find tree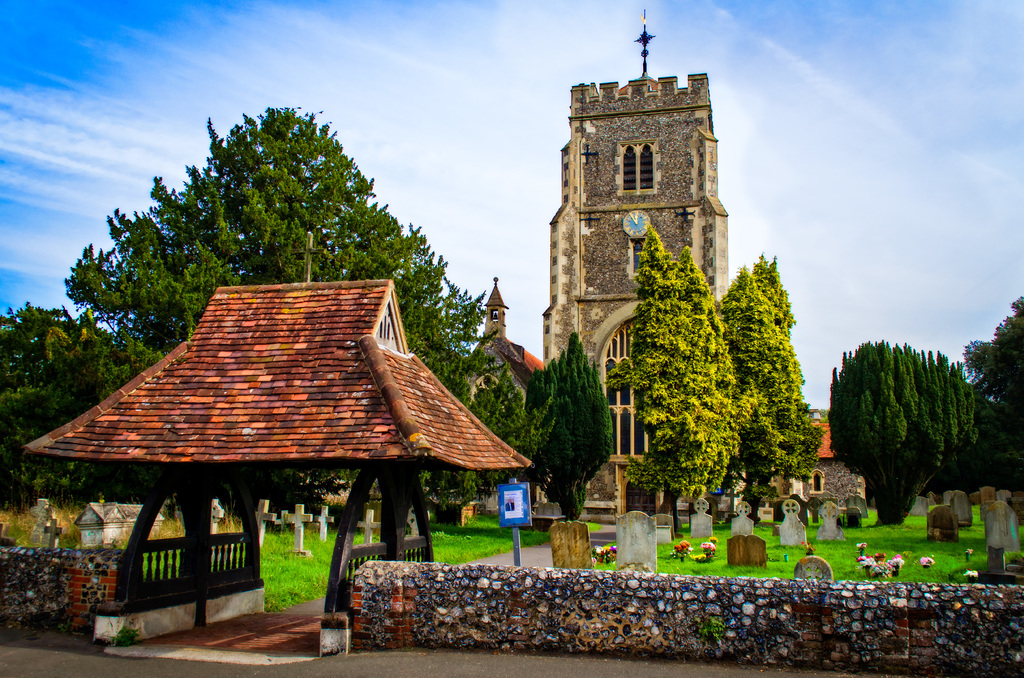
[left=465, top=367, right=527, bottom=480]
